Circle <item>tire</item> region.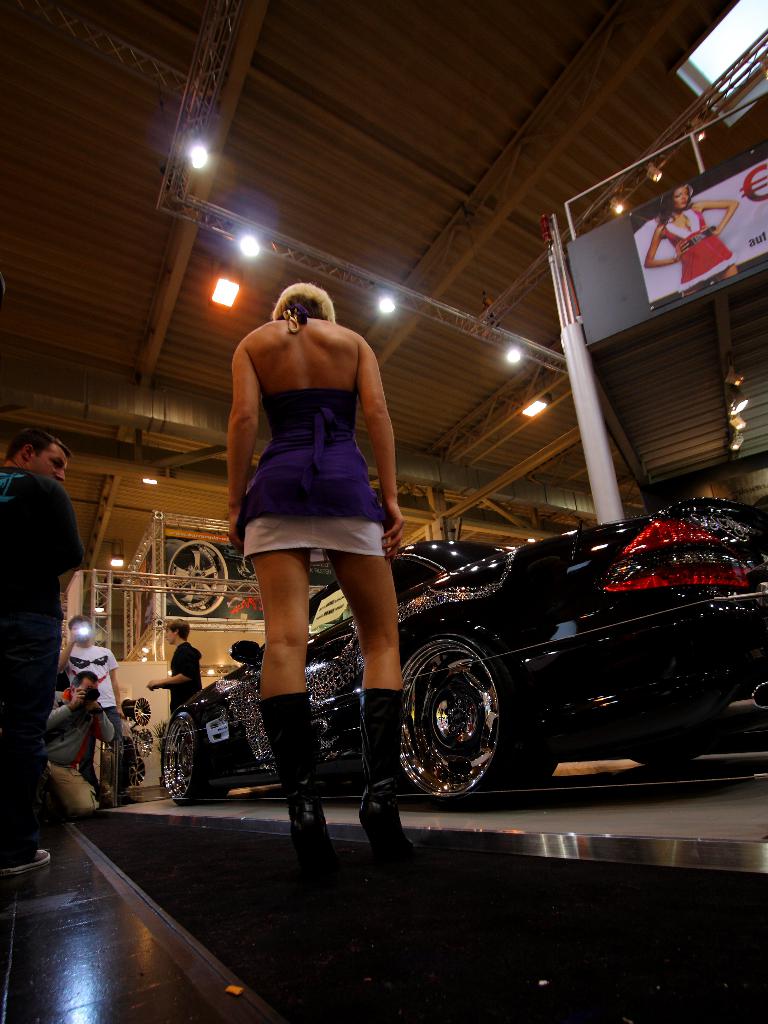
Region: <bbox>159, 706, 213, 808</bbox>.
